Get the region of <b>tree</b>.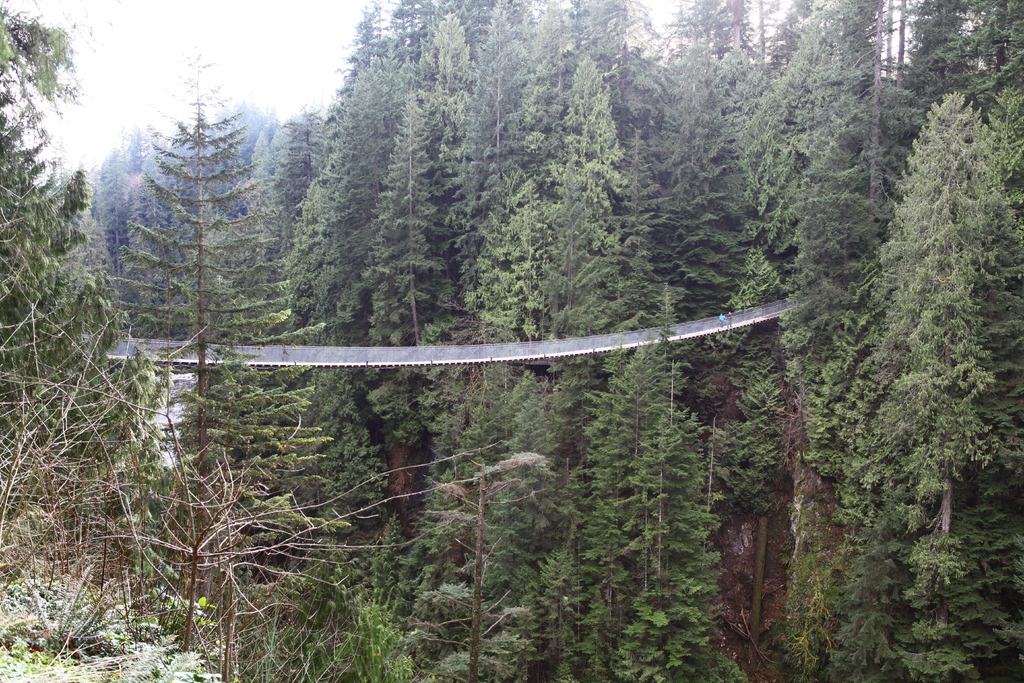
[714,0,772,357].
